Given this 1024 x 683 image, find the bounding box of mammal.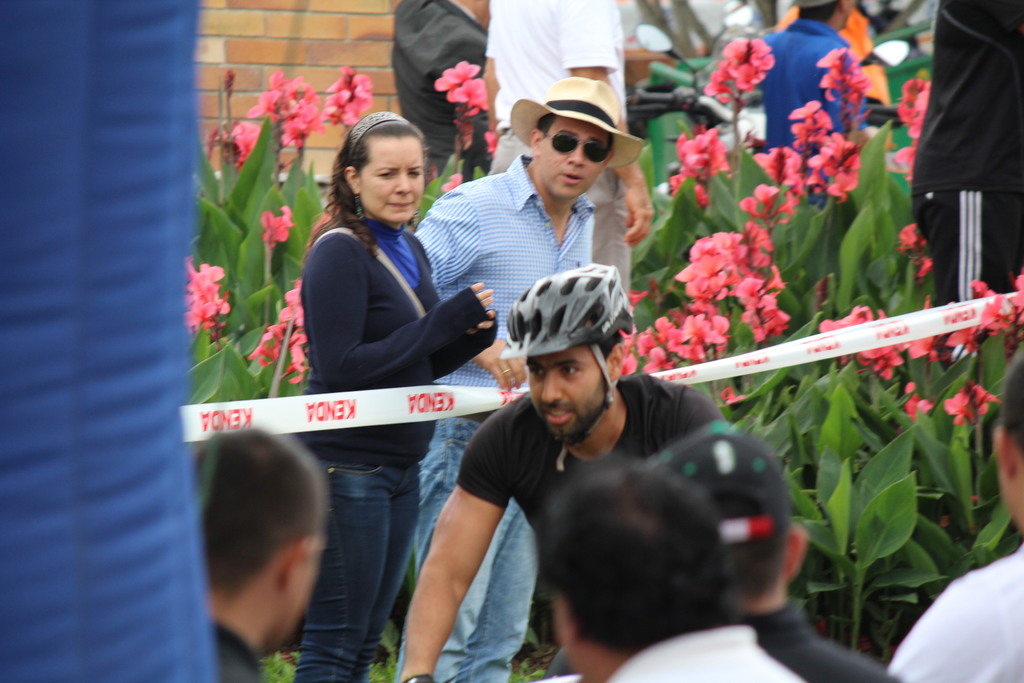
bbox(891, 342, 1023, 682).
